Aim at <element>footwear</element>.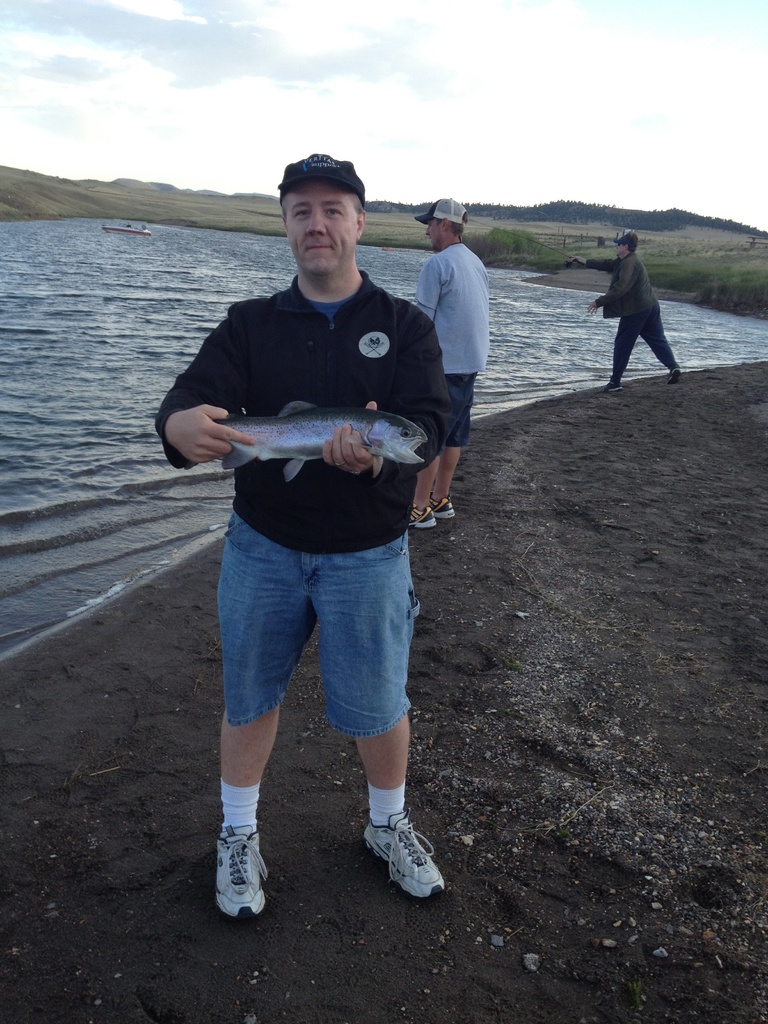
Aimed at 362 801 448 916.
